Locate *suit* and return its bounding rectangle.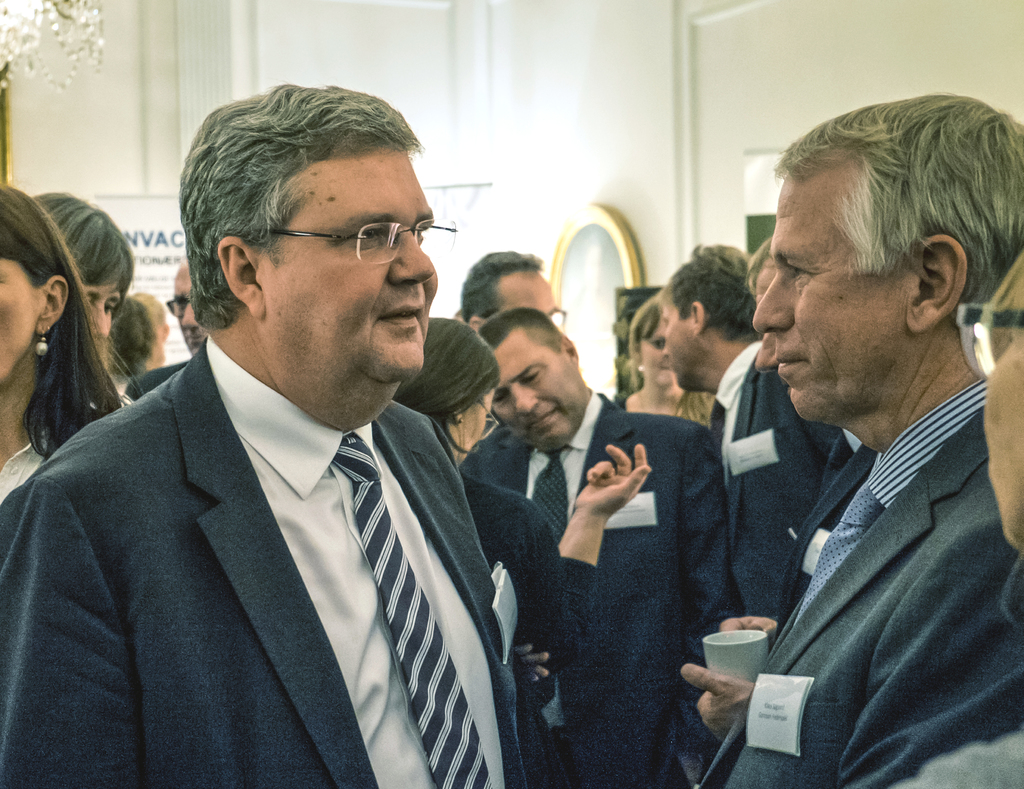
{"left": 460, "top": 474, "right": 601, "bottom": 786}.
